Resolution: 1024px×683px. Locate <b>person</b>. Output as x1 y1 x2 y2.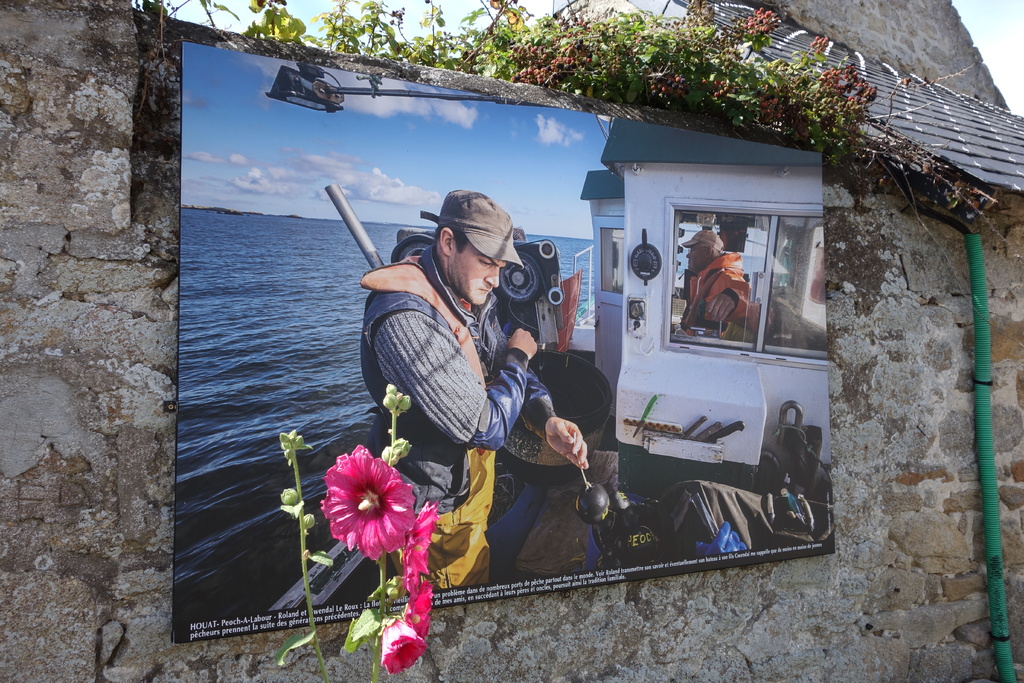
360 186 590 589.
